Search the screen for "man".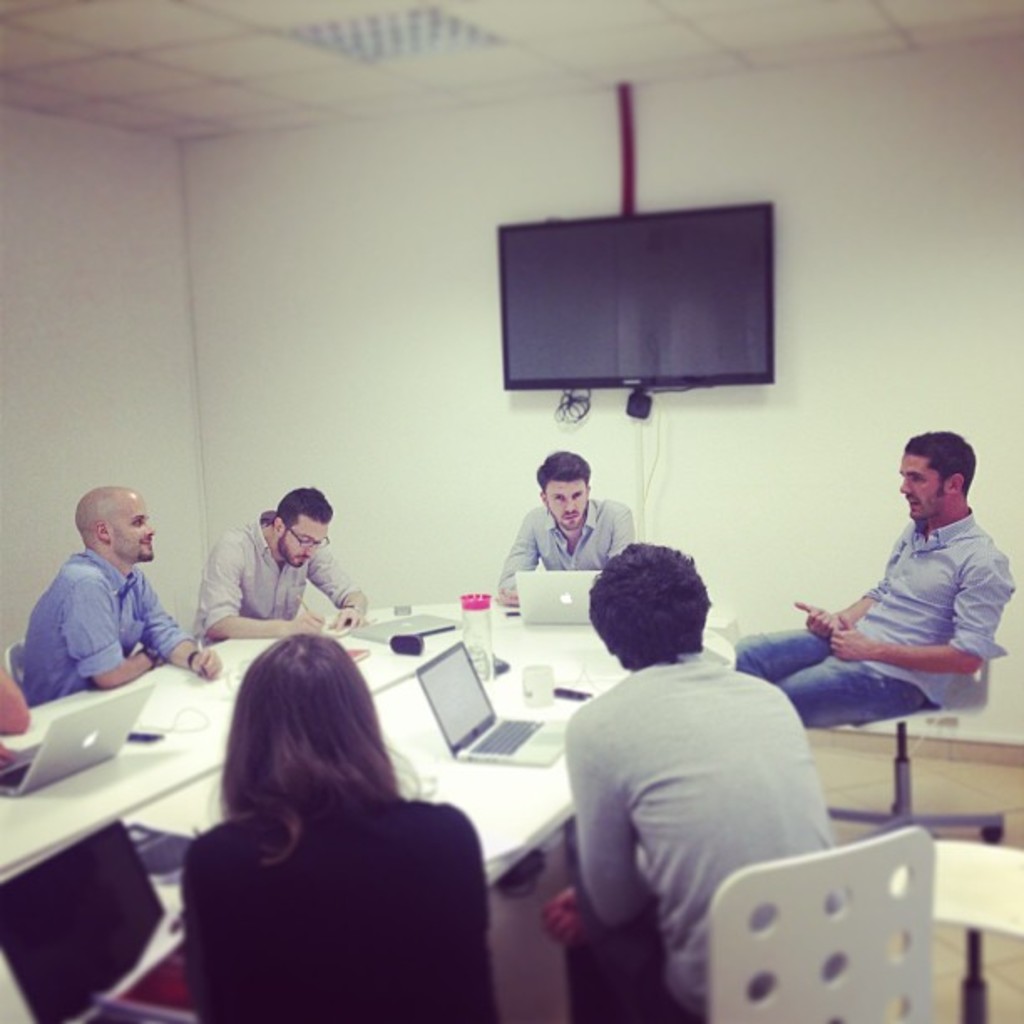
Found at x1=17, y1=484, x2=219, y2=708.
